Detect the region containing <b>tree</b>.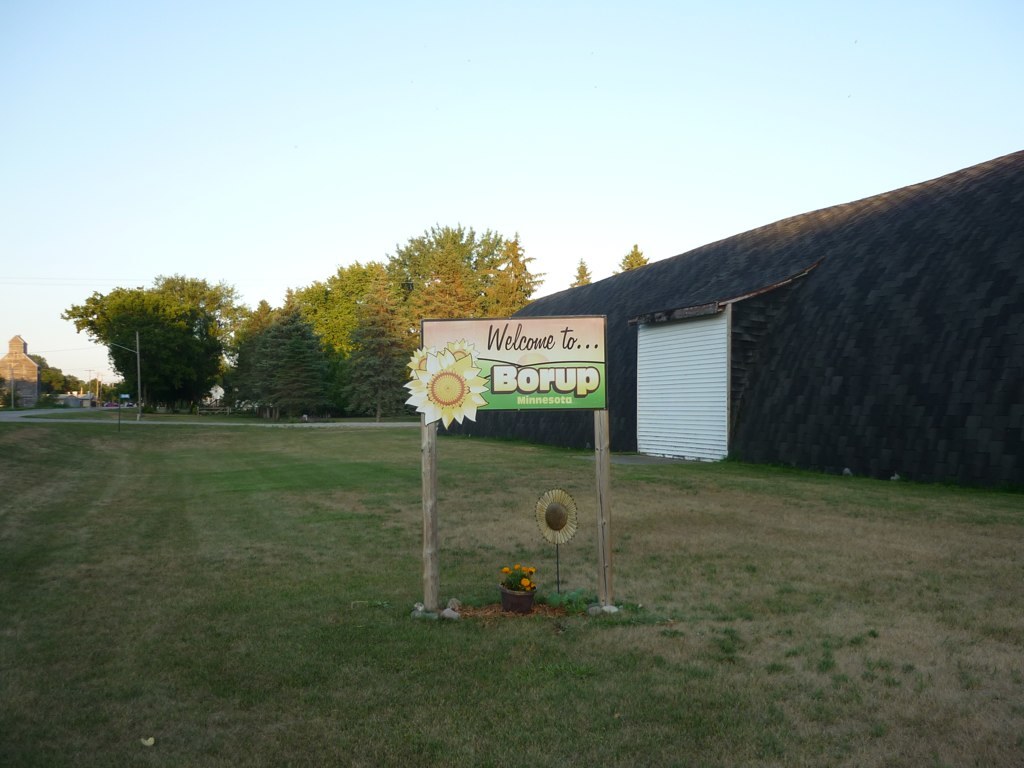
box(21, 342, 104, 400).
